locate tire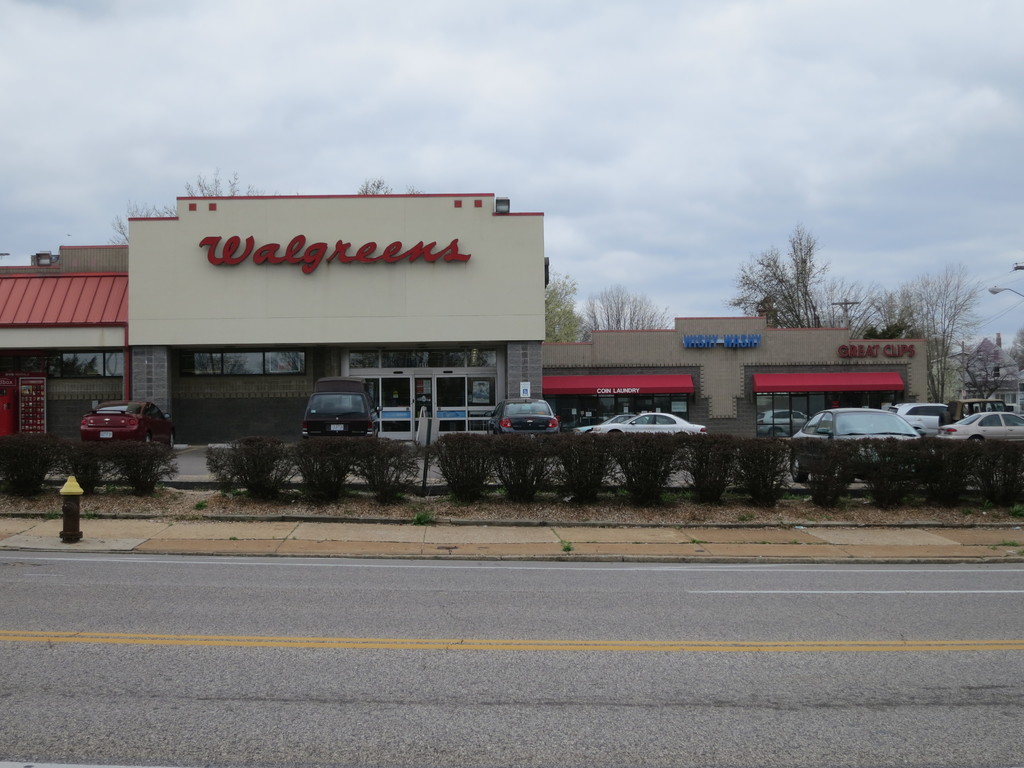
[168,434,174,451]
